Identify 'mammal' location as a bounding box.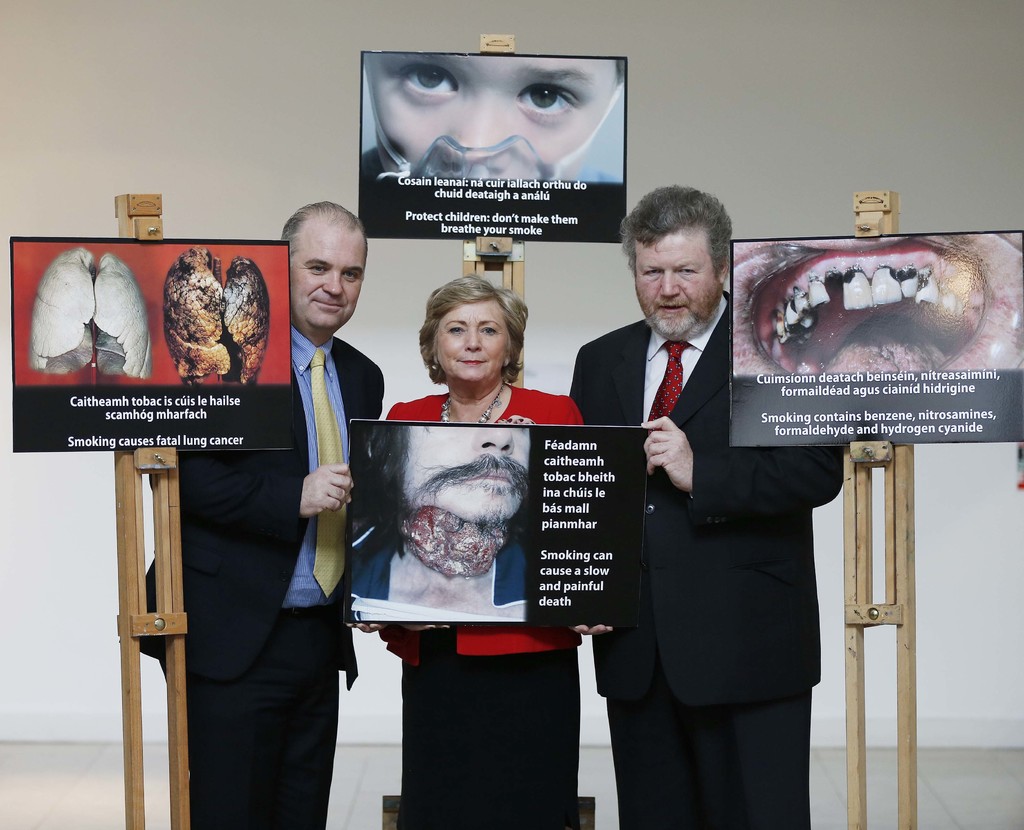
(730, 235, 1023, 368).
